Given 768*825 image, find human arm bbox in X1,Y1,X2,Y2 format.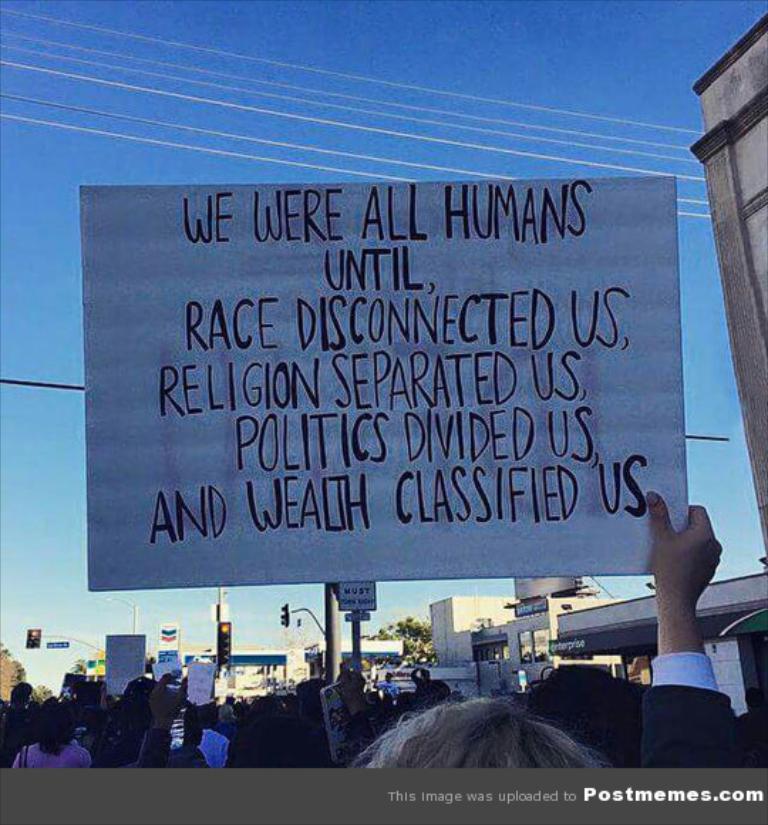
134,669,192,771.
